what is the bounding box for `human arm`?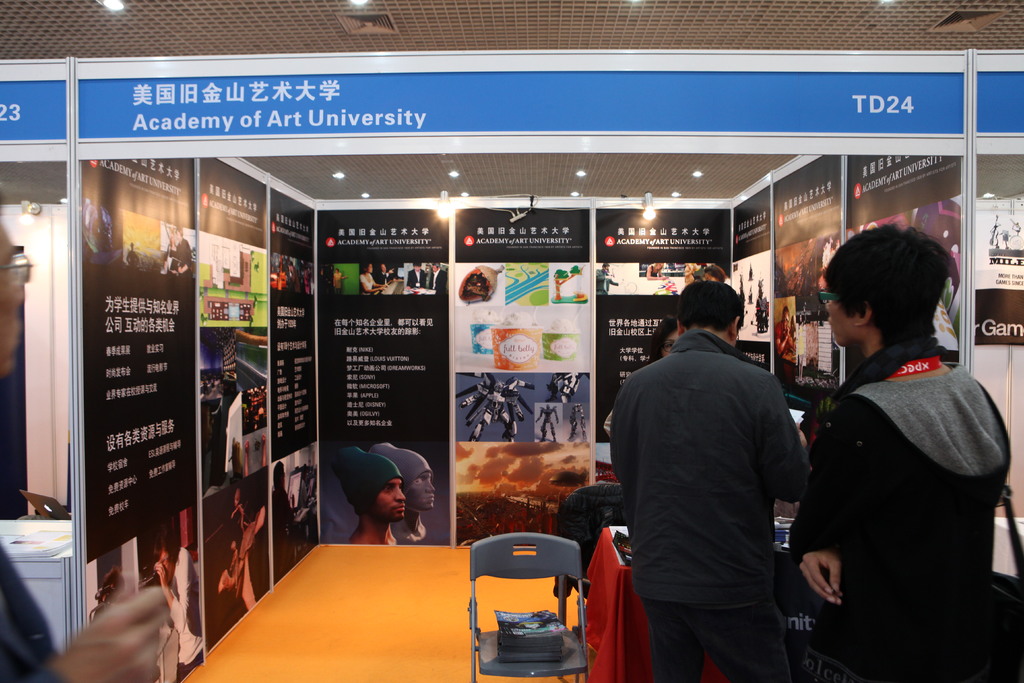
detection(749, 371, 812, 504).
